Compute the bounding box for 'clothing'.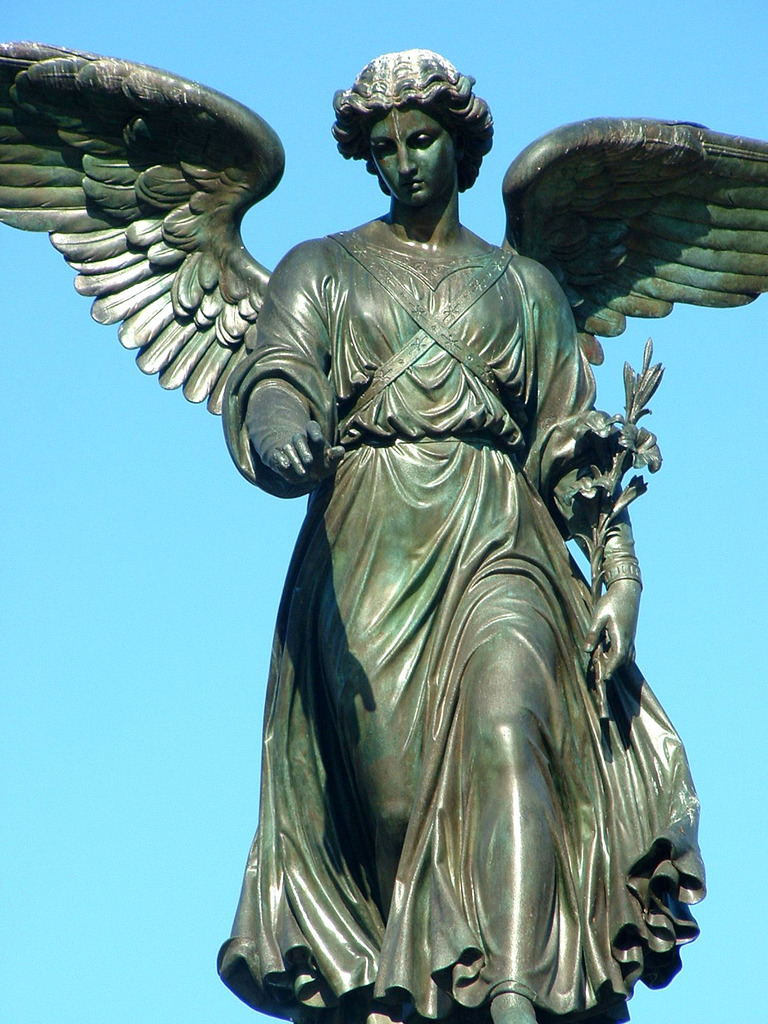
left=212, top=231, right=700, bottom=1007.
